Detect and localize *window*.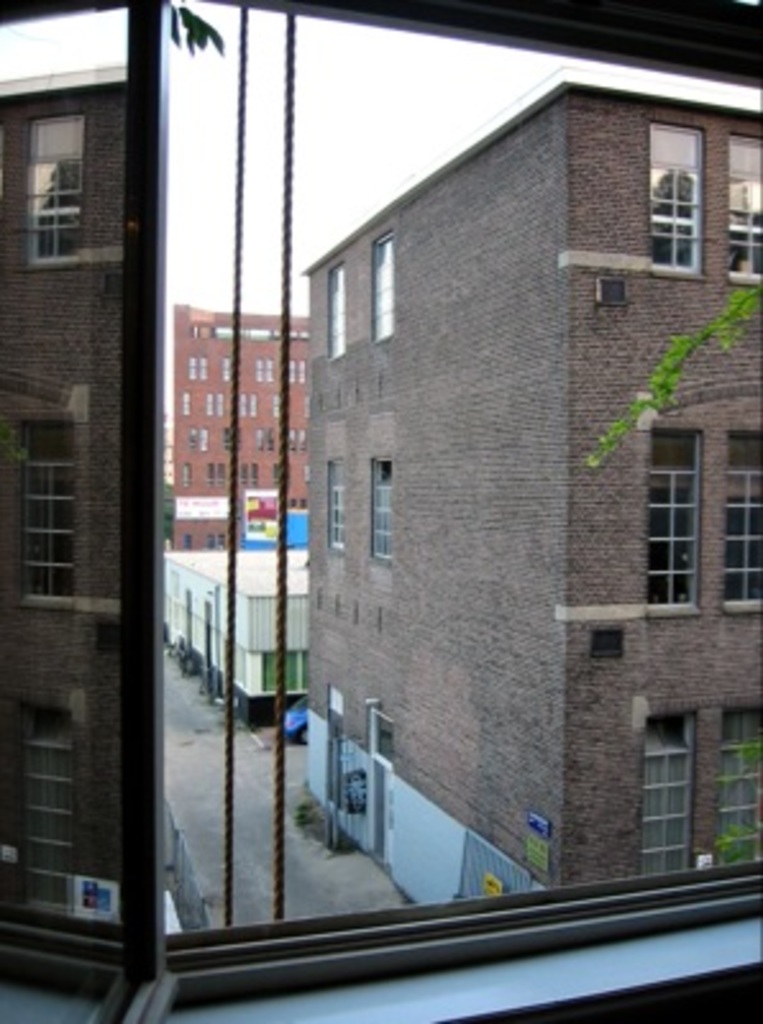
Localized at bbox=[323, 456, 346, 556].
